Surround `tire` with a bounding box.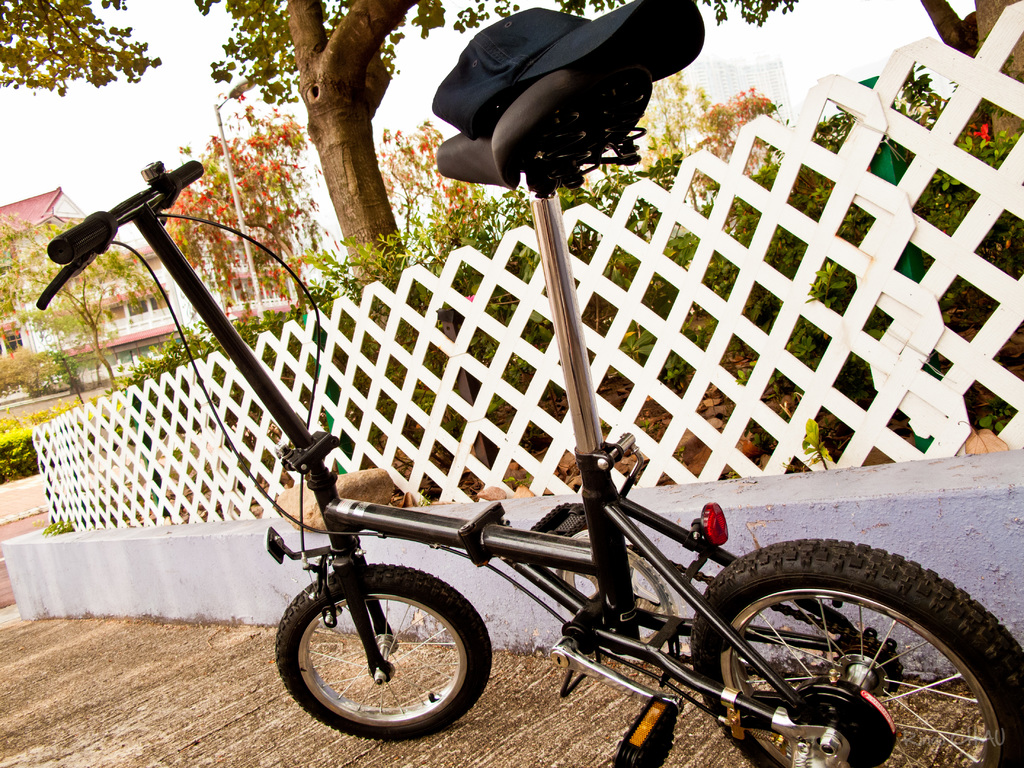
l=276, t=559, r=486, b=746.
